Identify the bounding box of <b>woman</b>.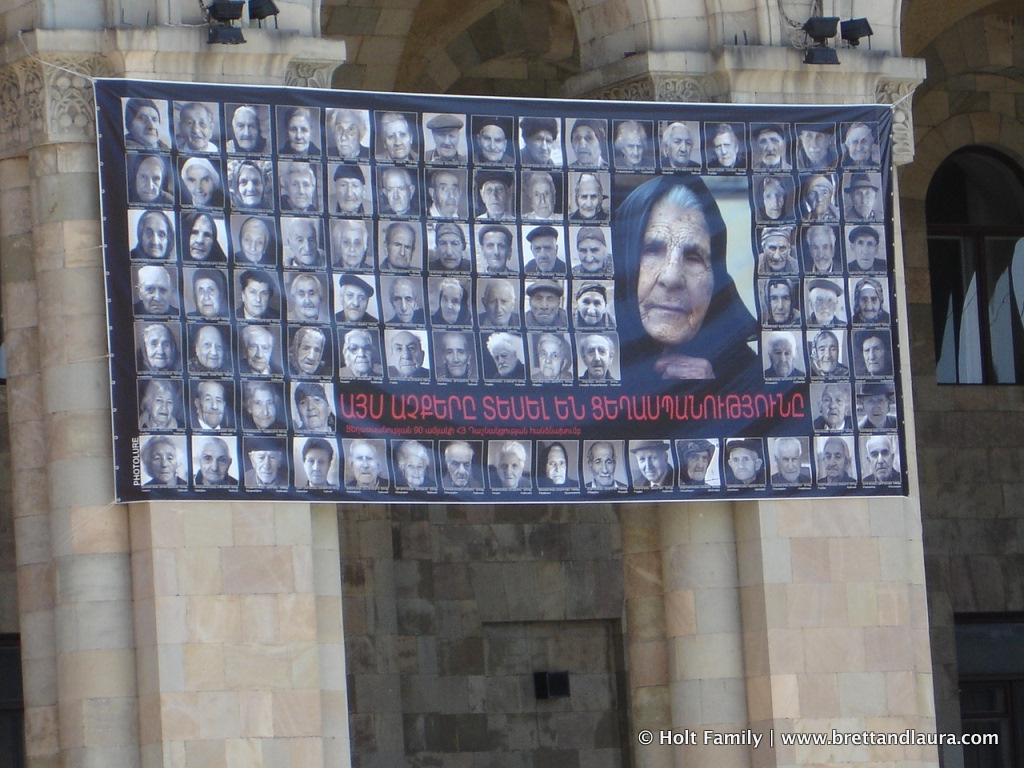
box=[576, 284, 610, 330].
